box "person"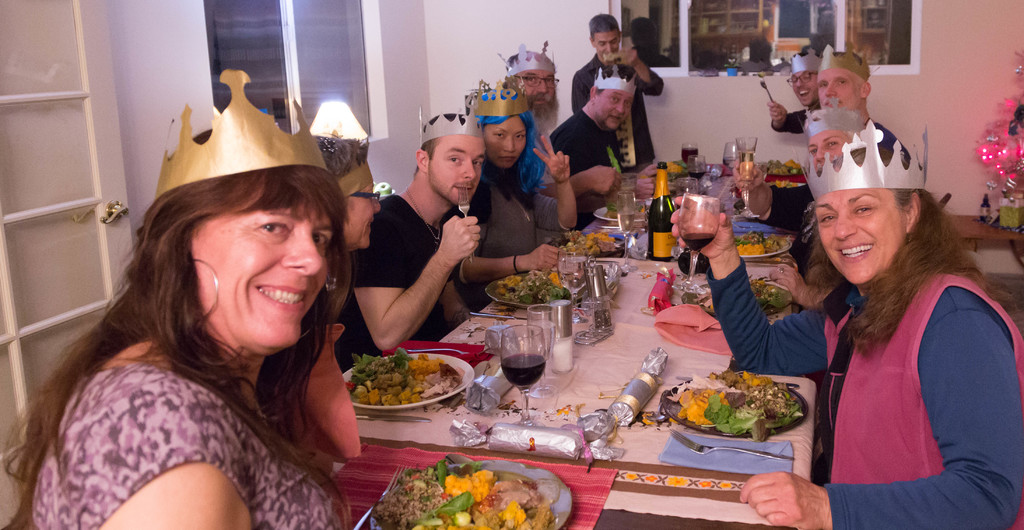
255/135/383/461
